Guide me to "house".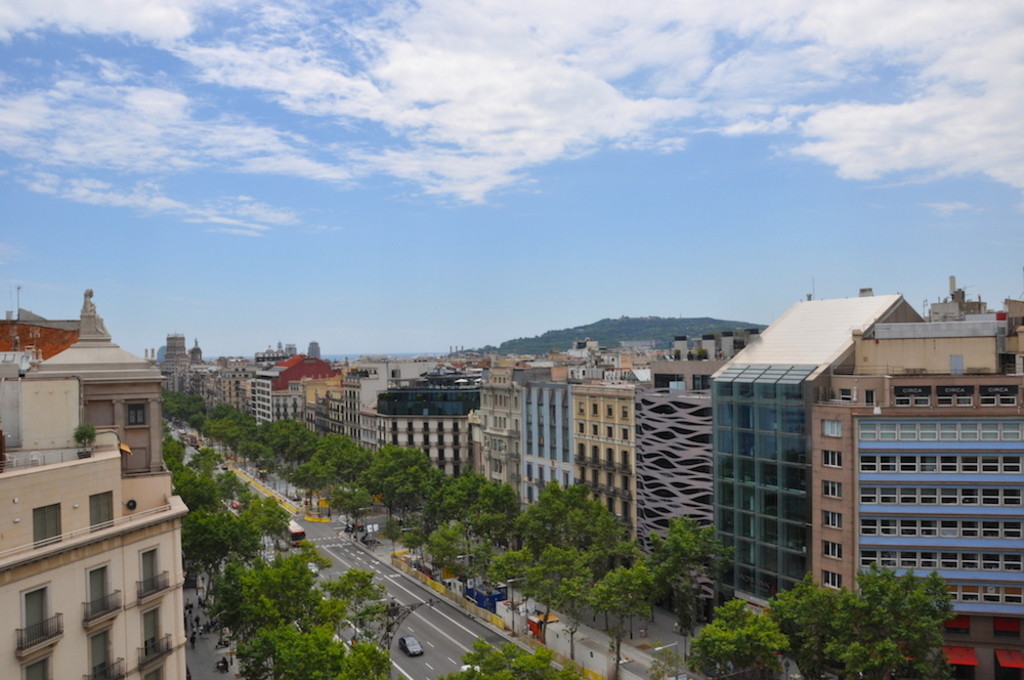
Guidance: bbox=[836, 332, 1023, 627].
